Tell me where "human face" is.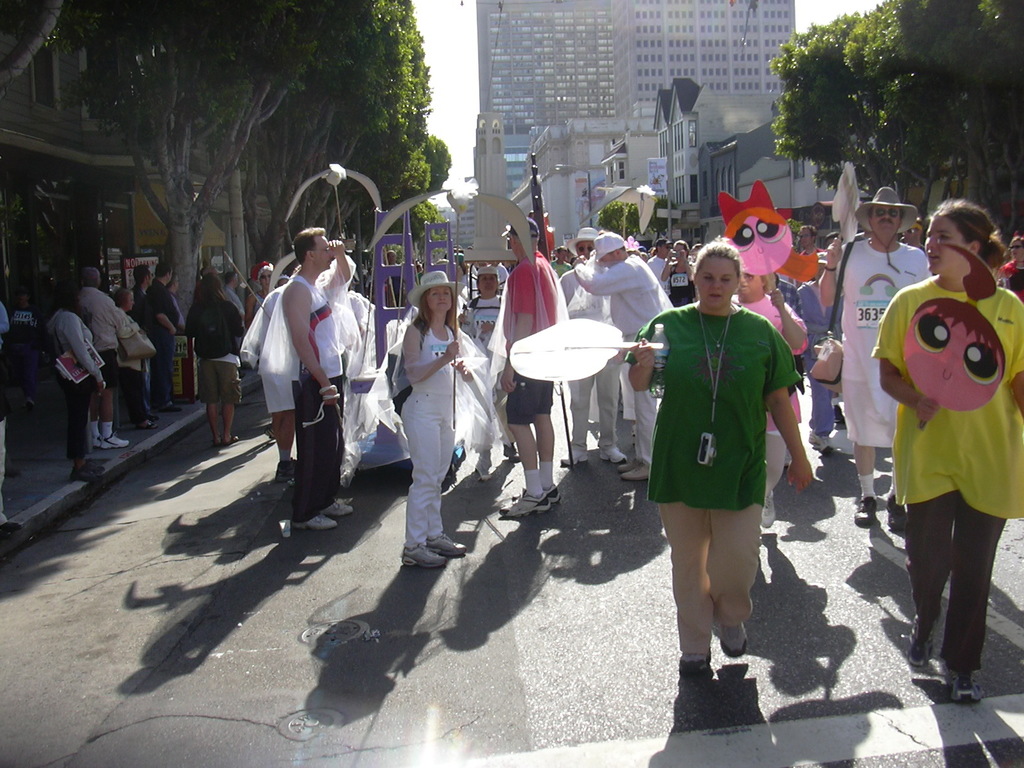
"human face" is at bbox(576, 241, 593, 257).
